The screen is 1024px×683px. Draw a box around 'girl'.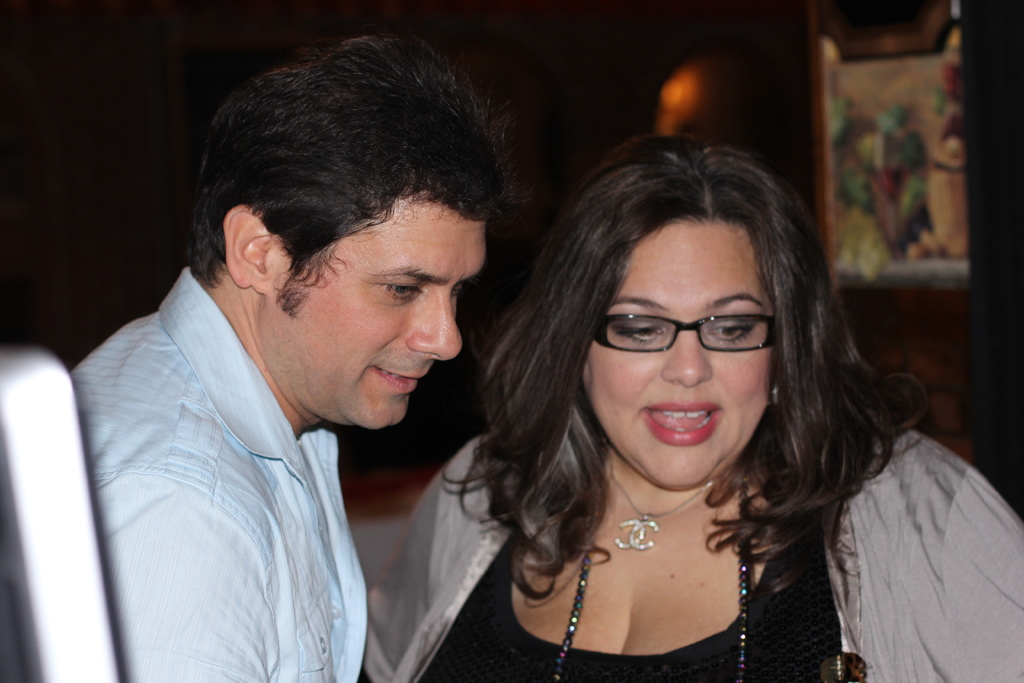
[349,135,1023,682].
